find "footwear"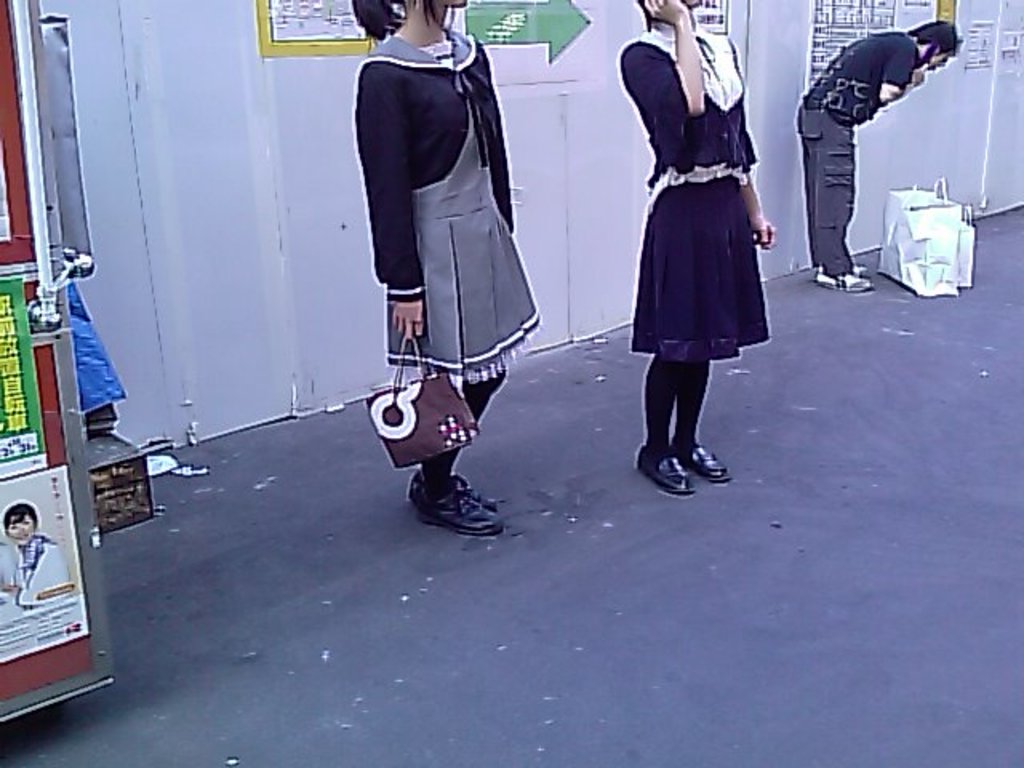
bbox(670, 430, 730, 490)
